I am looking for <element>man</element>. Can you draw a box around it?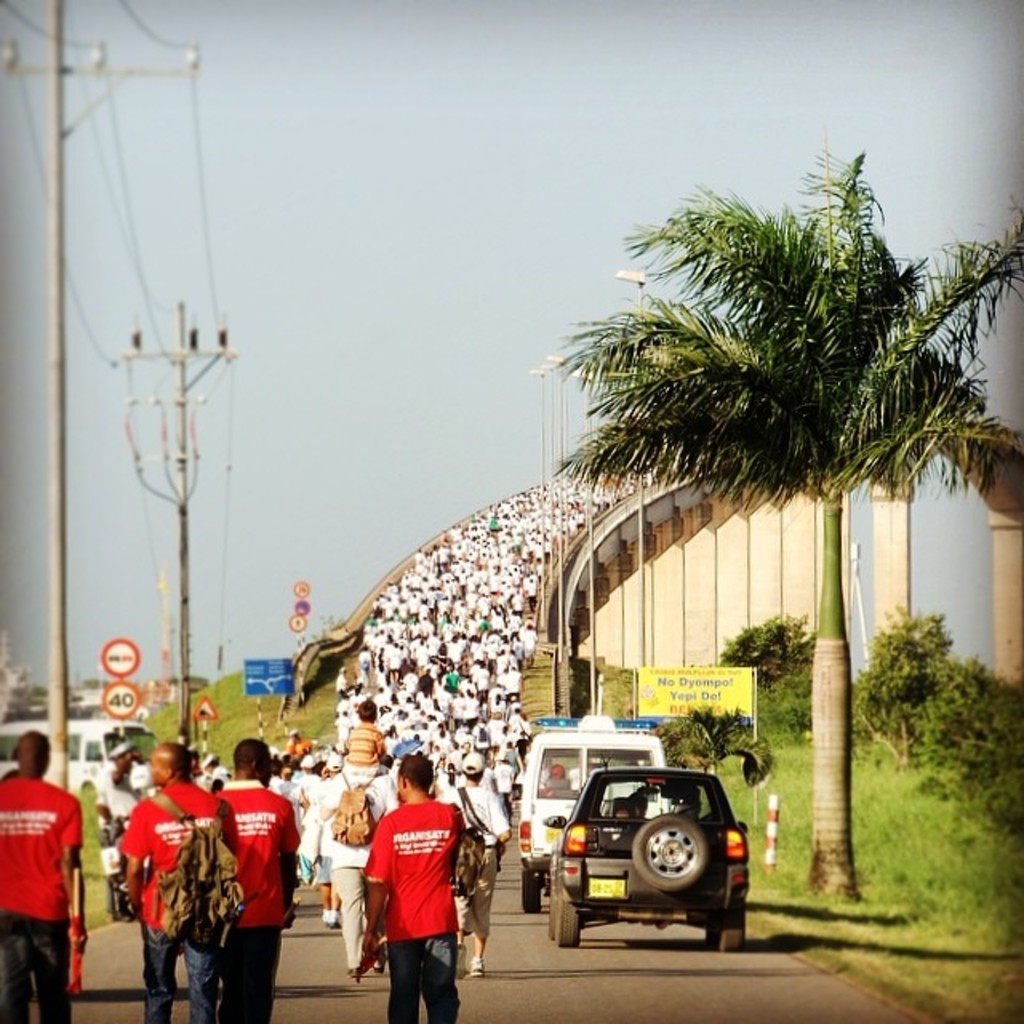
Sure, the bounding box is [x1=213, y1=734, x2=304, y2=1022].
